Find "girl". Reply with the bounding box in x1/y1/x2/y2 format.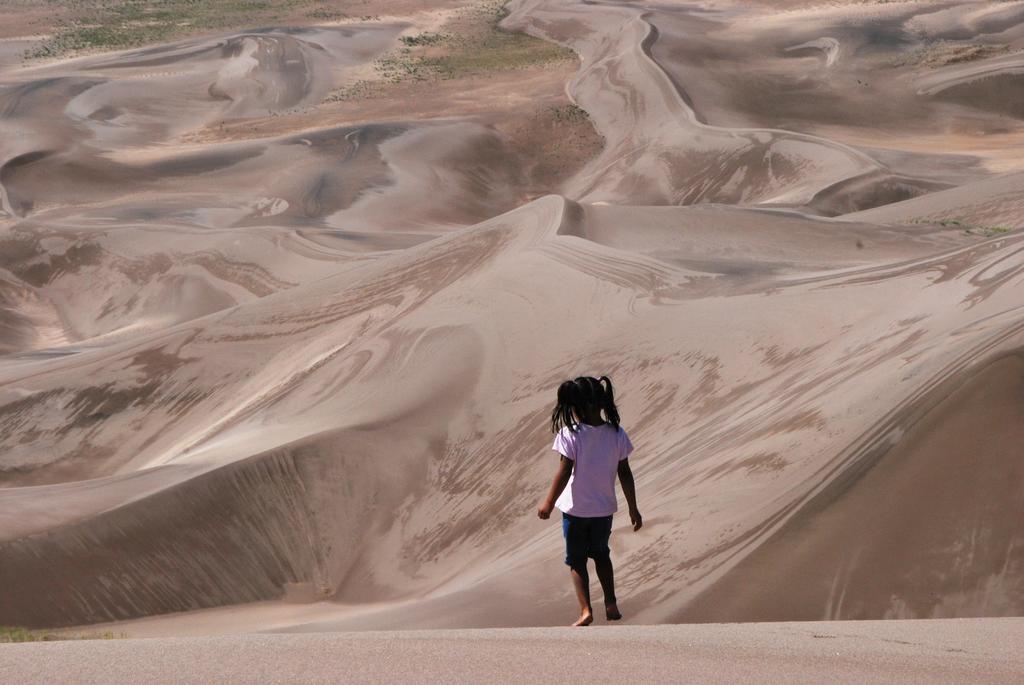
535/375/644/625.
